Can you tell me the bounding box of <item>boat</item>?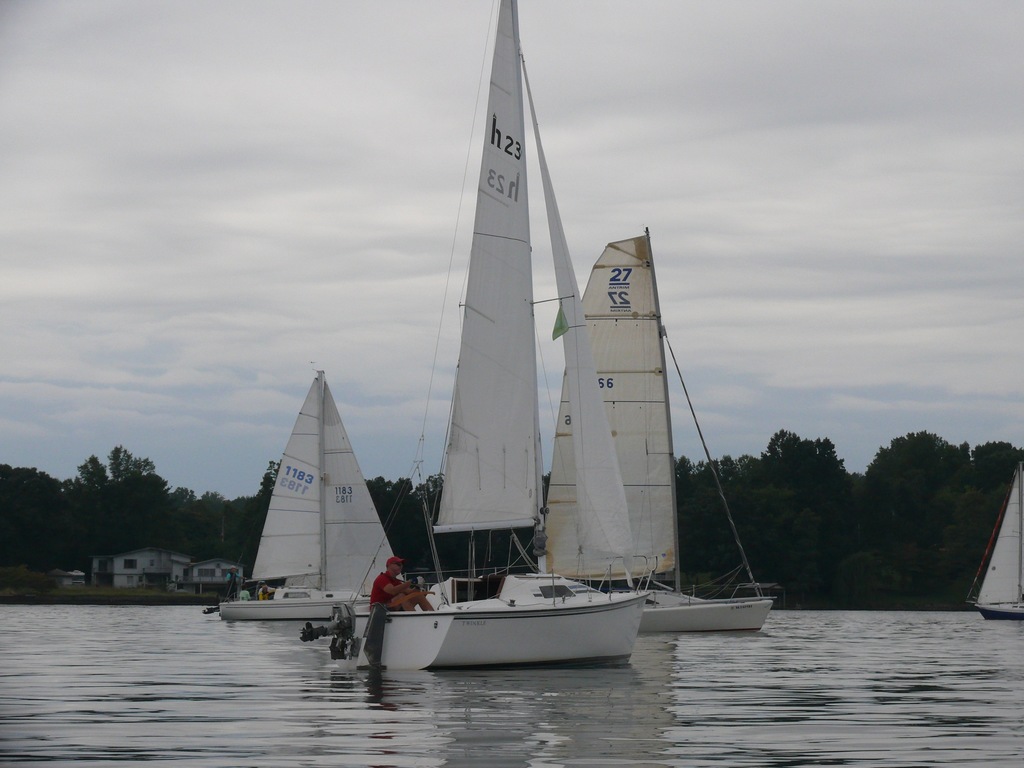
region(237, 17, 721, 682).
